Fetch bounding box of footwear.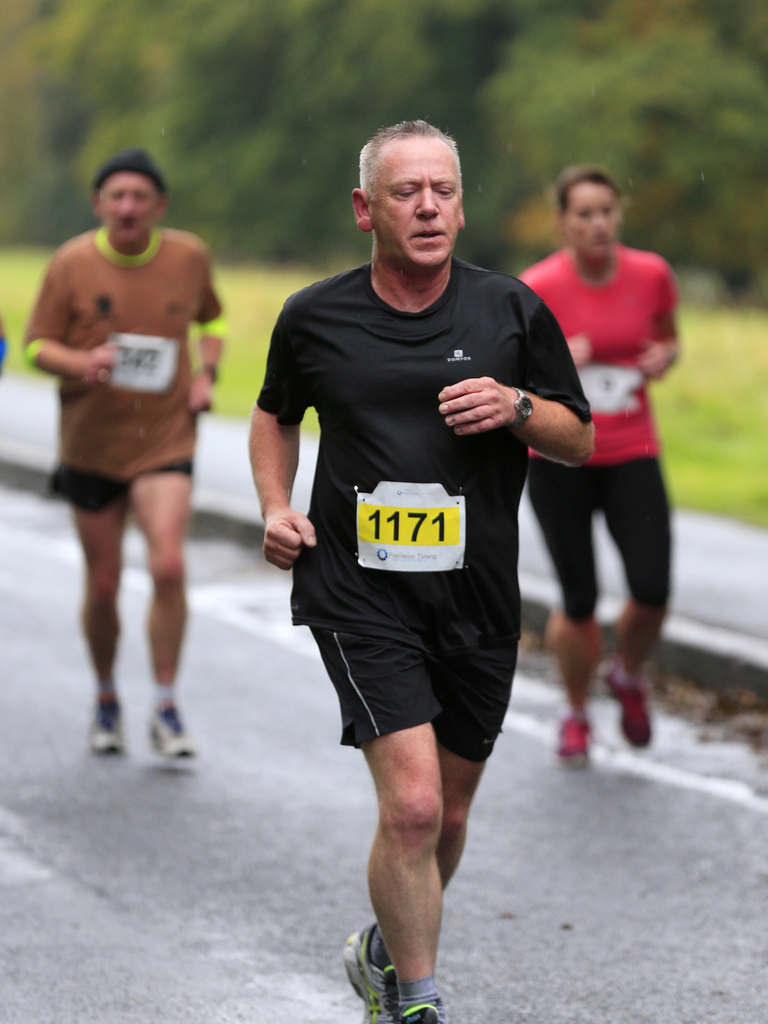
Bbox: (x1=85, y1=703, x2=124, y2=771).
